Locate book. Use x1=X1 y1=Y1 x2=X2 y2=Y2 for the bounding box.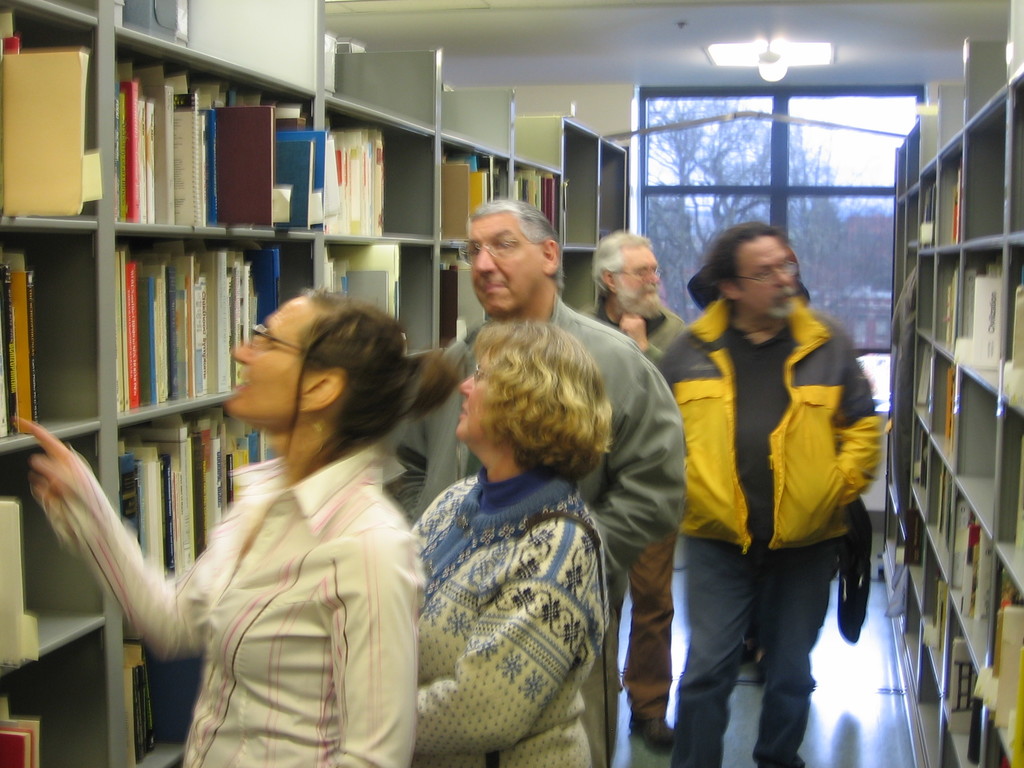
x1=0 y1=50 x2=88 y2=218.
